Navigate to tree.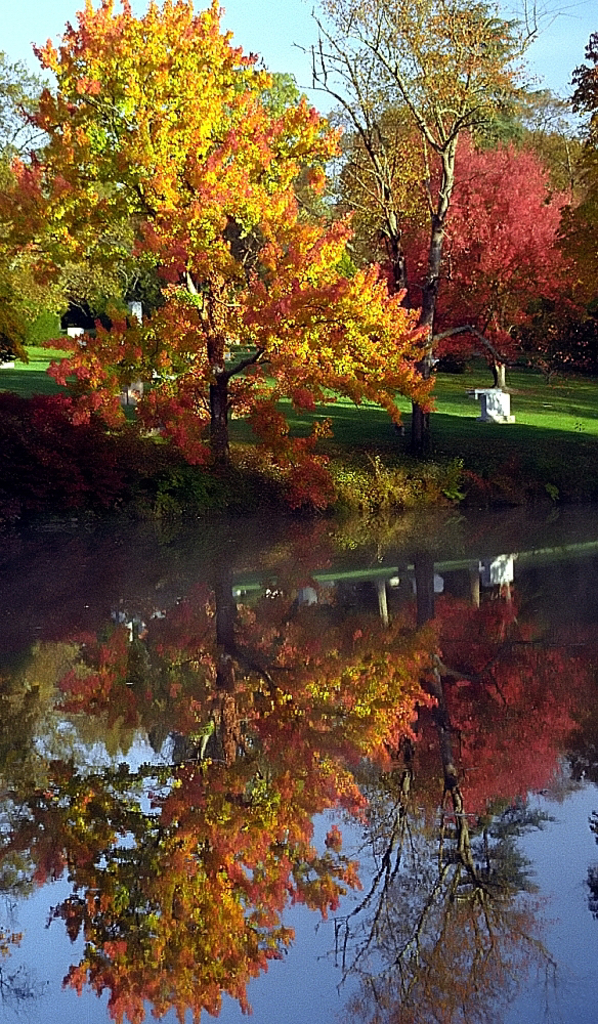
Navigation target: <bbox>0, 0, 443, 453</bbox>.
